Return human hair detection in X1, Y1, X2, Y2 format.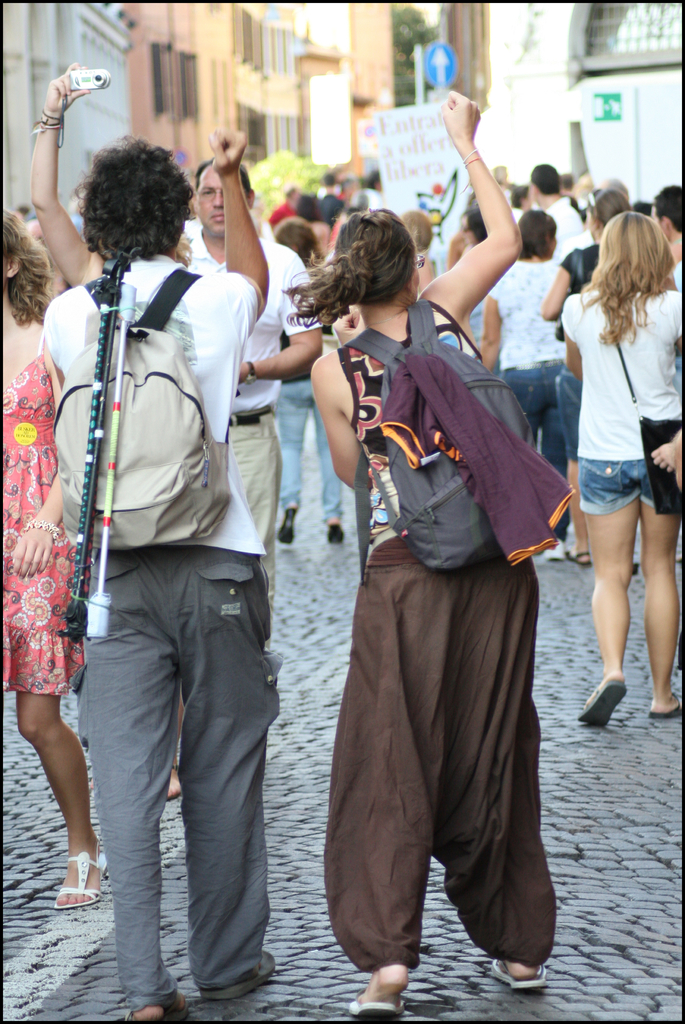
584, 187, 628, 223.
